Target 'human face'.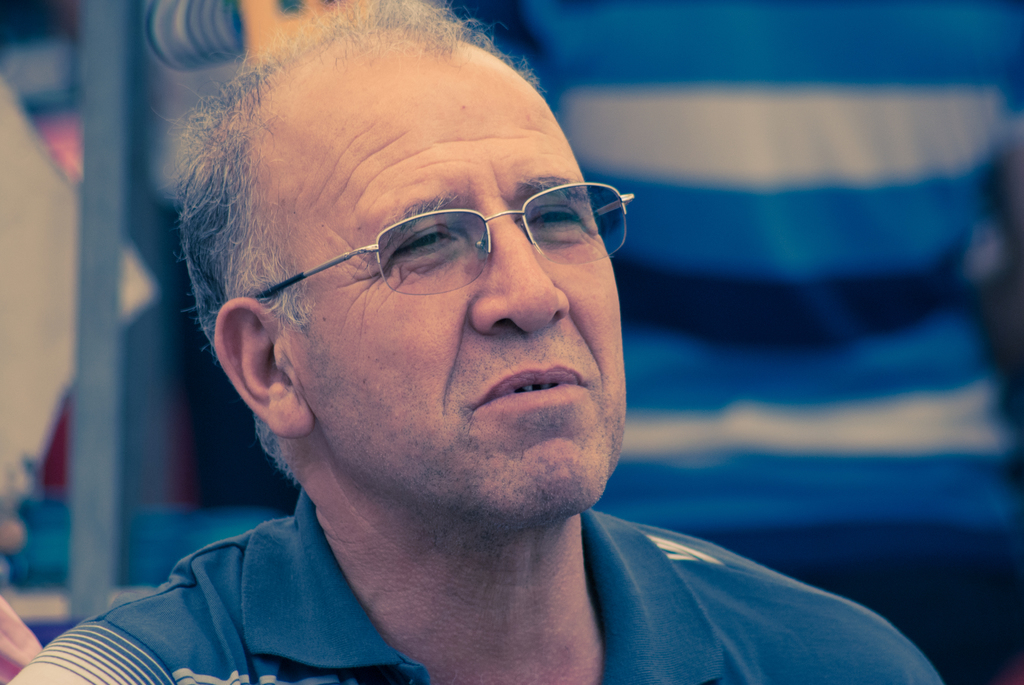
Target region: Rect(283, 52, 627, 520).
